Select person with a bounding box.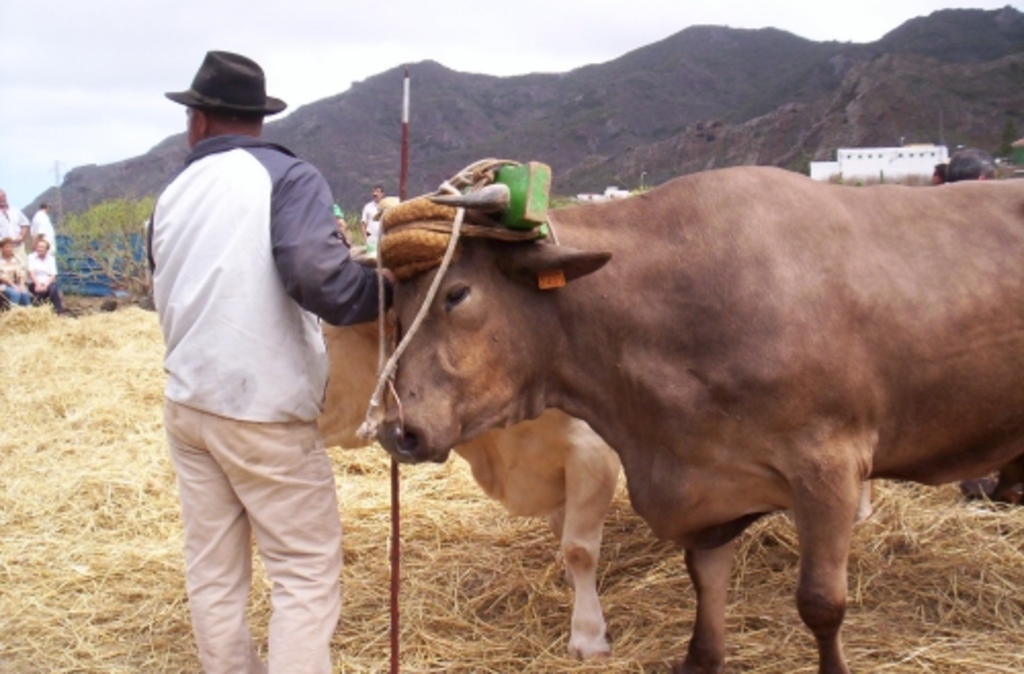
[139,25,375,673].
